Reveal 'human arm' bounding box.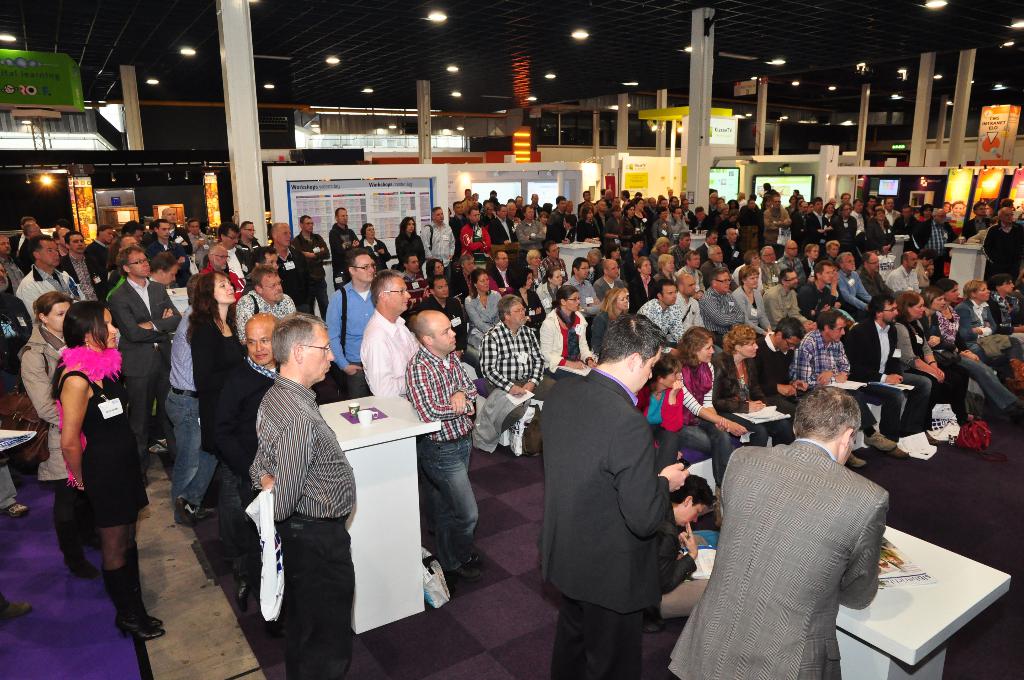
Revealed: rect(447, 228, 455, 261).
